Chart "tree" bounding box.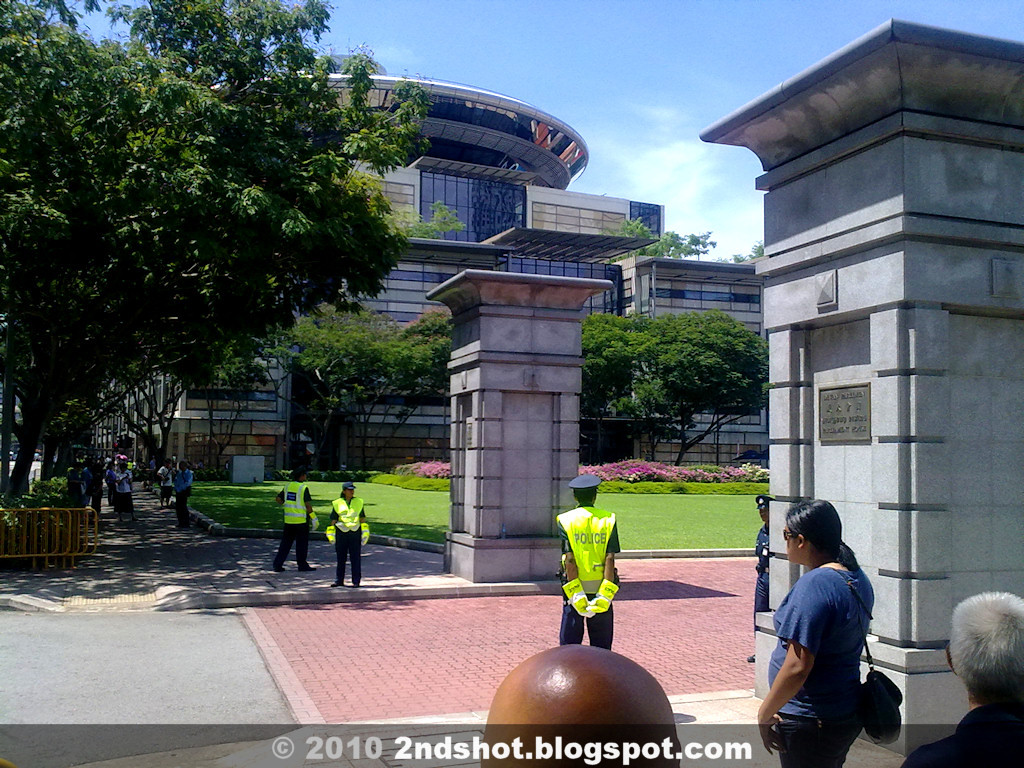
Charted: [624, 220, 717, 252].
